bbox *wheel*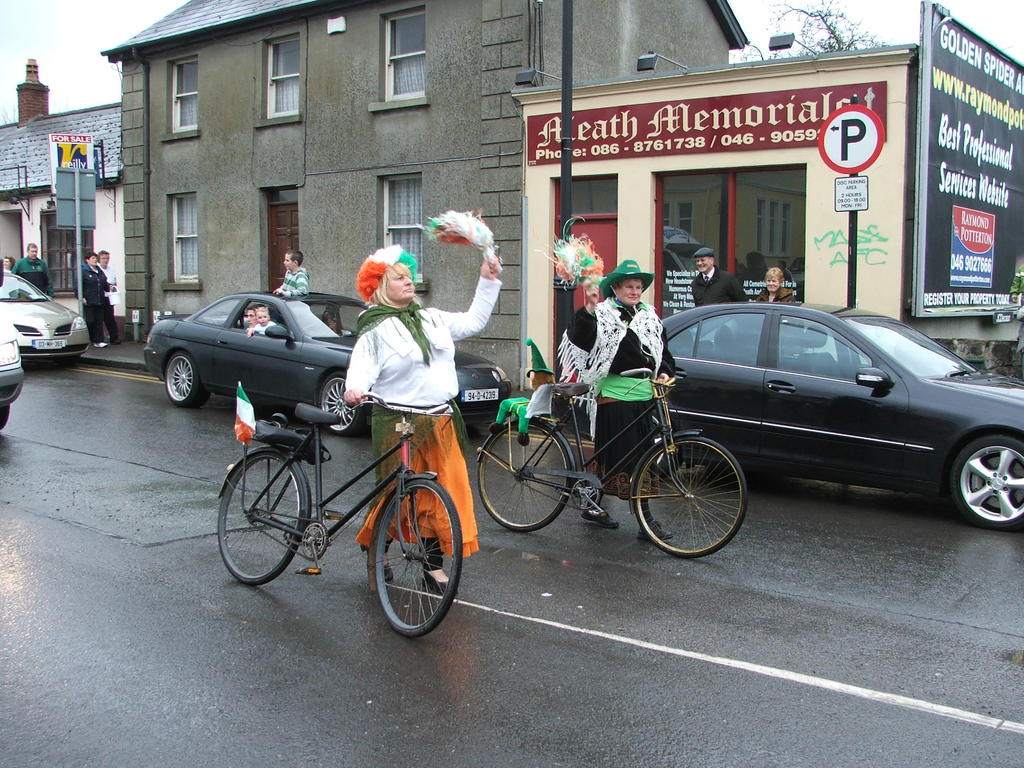
{"x1": 572, "y1": 480, "x2": 604, "y2": 515}
